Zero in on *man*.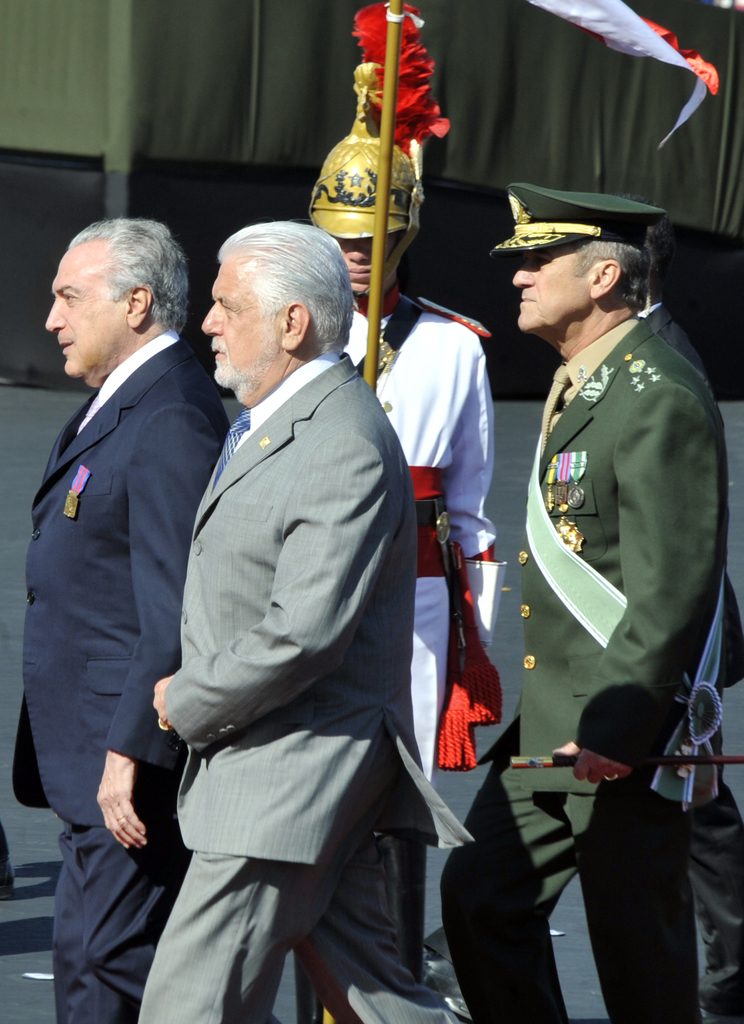
Zeroed in: 10 218 232 1023.
